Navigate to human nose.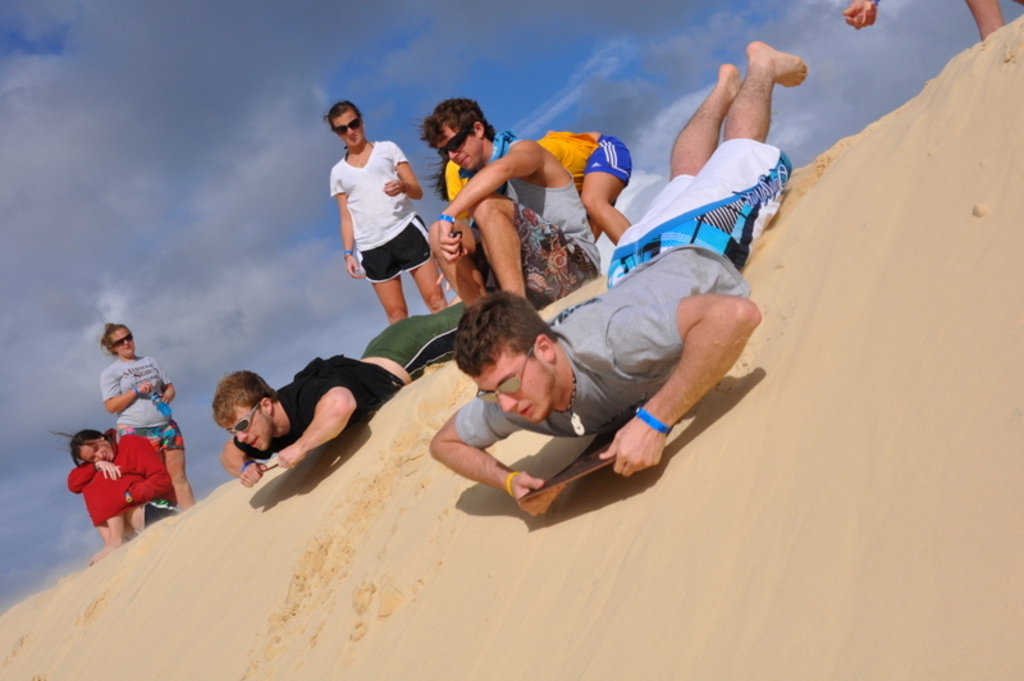
Navigation target: [93, 452, 100, 460].
